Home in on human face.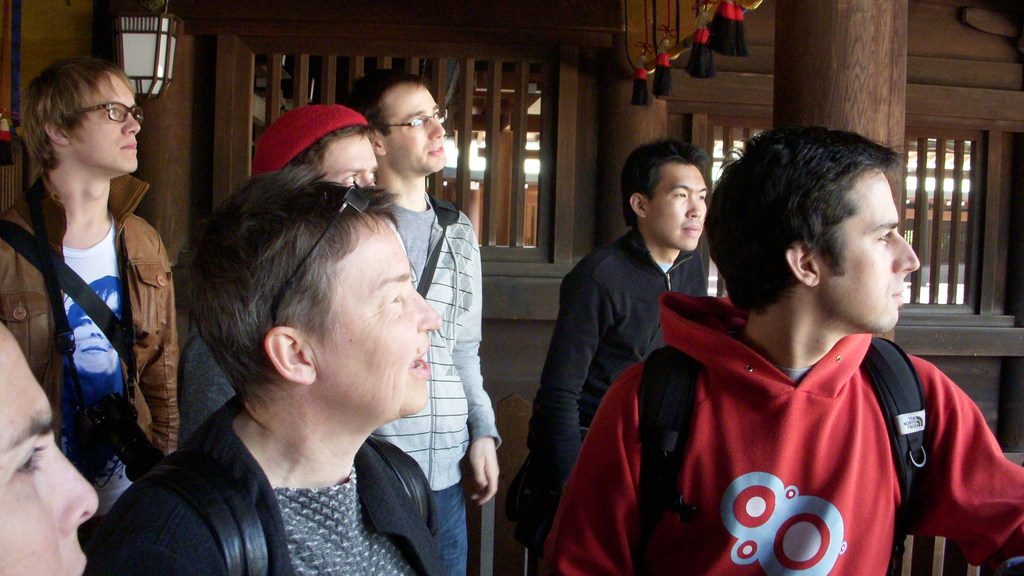
Homed in at bbox=(0, 335, 100, 575).
